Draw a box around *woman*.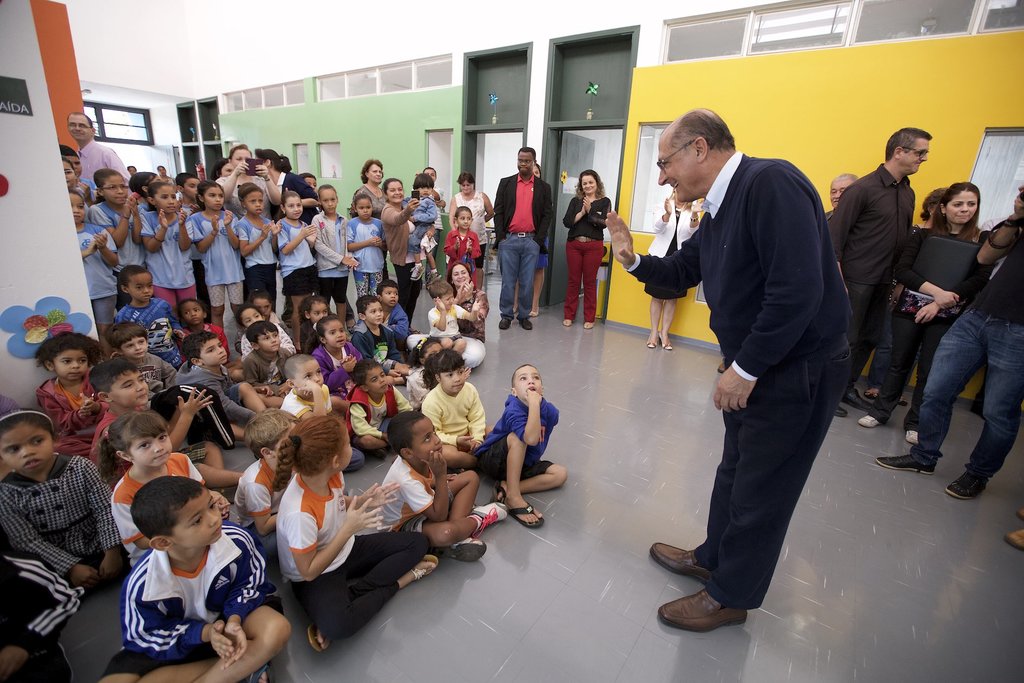
rect(650, 190, 703, 352).
